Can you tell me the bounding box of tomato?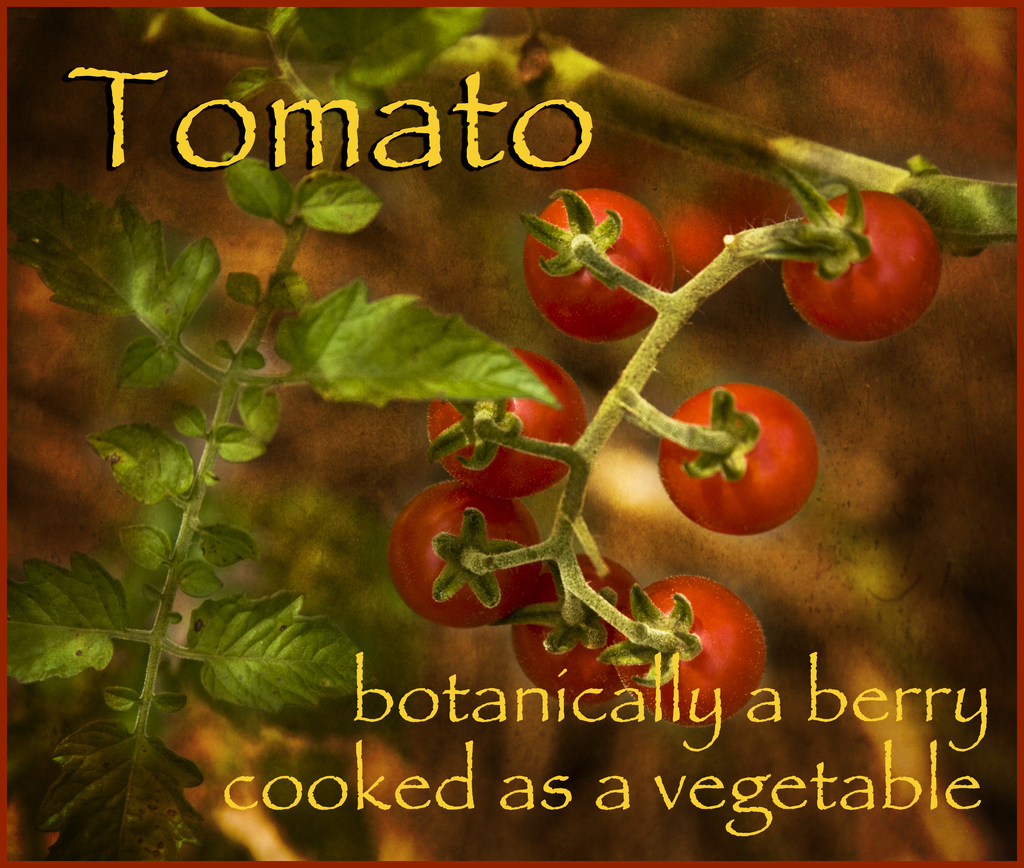
bbox=(387, 481, 538, 628).
